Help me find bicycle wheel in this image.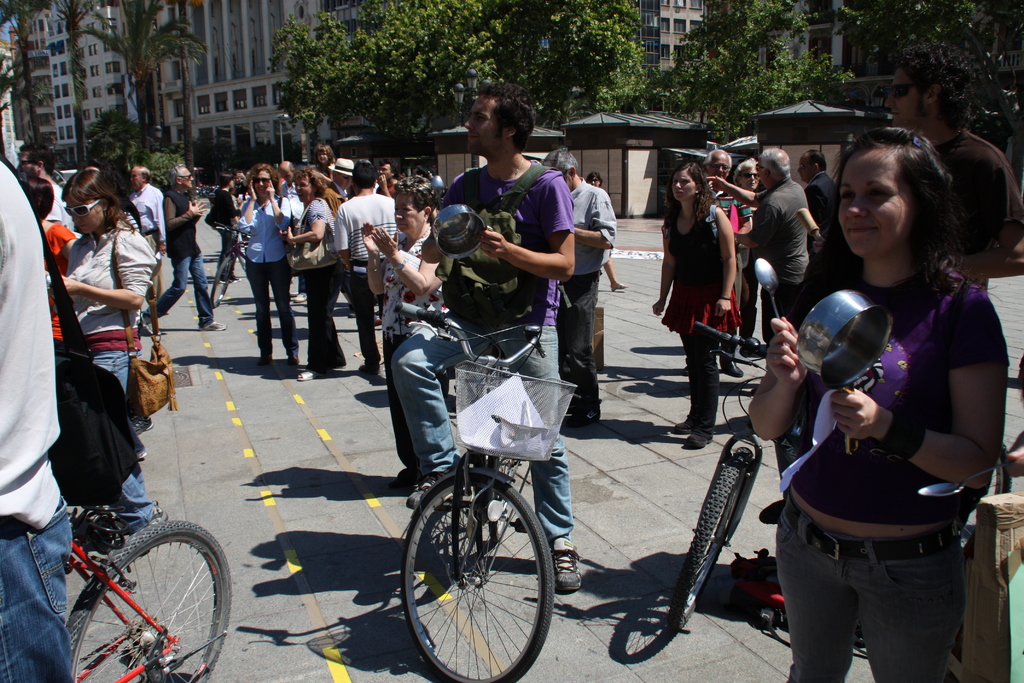
Found it: pyautogui.locateOnScreen(402, 472, 553, 682).
